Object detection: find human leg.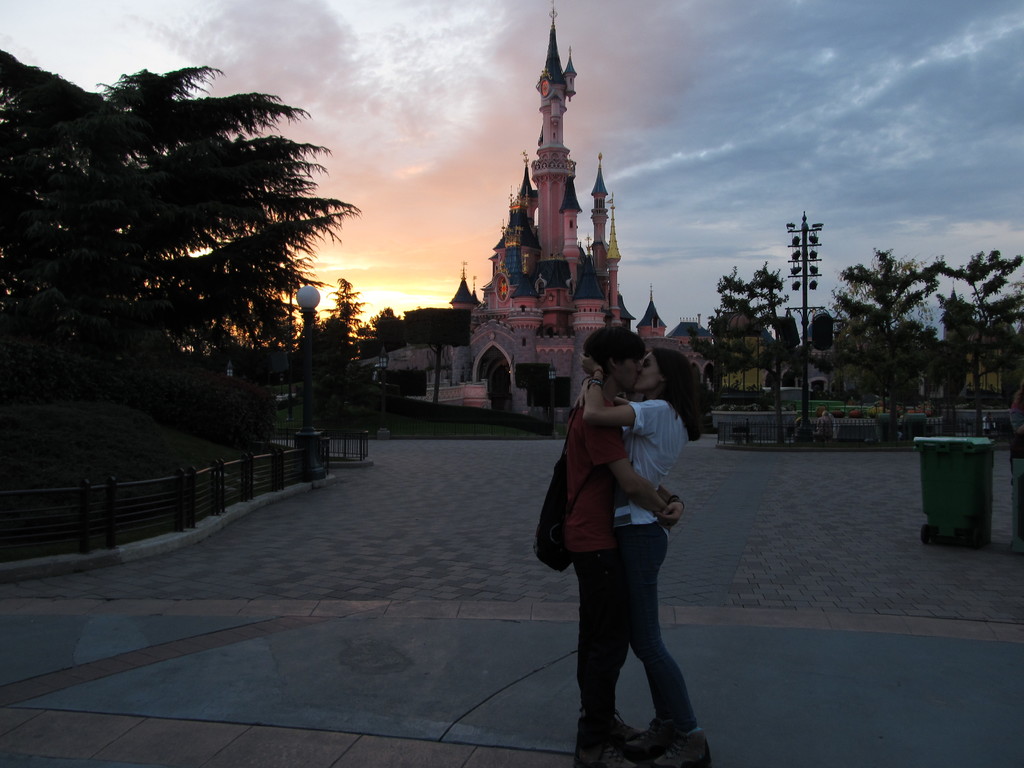
crop(575, 575, 643, 758).
